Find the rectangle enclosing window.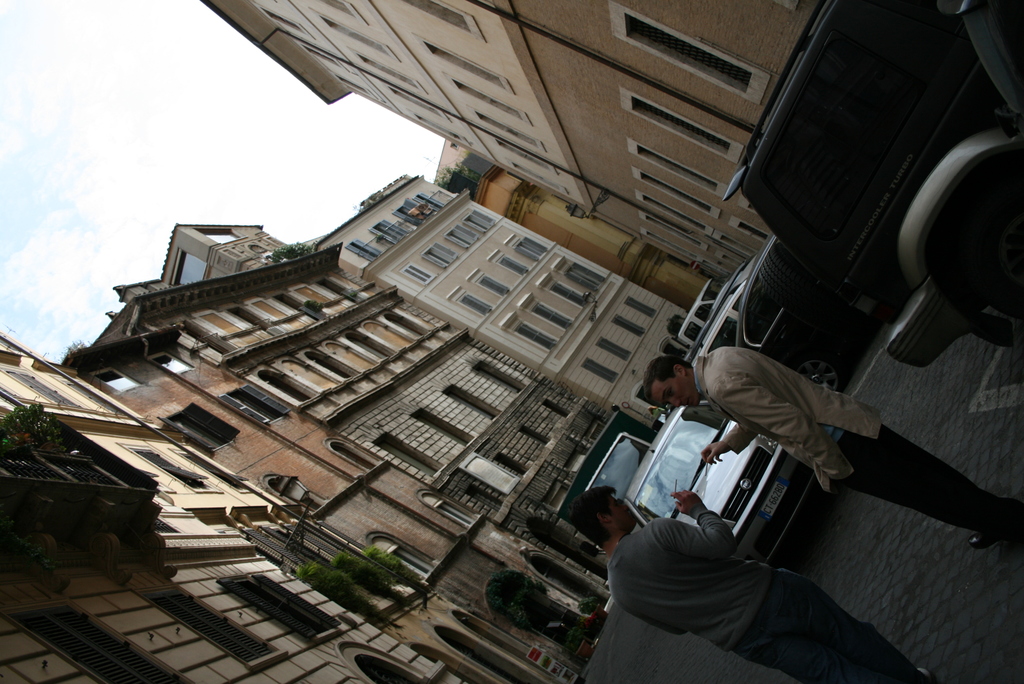
left=623, top=296, right=655, bottom=317.
